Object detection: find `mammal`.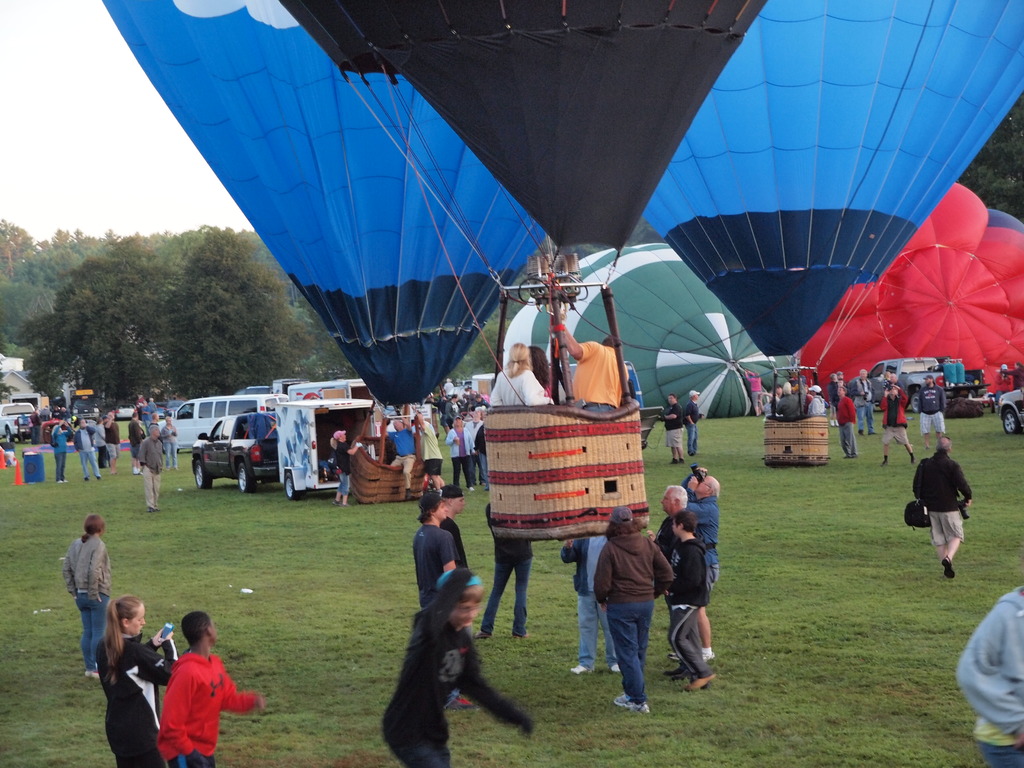
x1=916, y1=373, x2=949, y2=446.
